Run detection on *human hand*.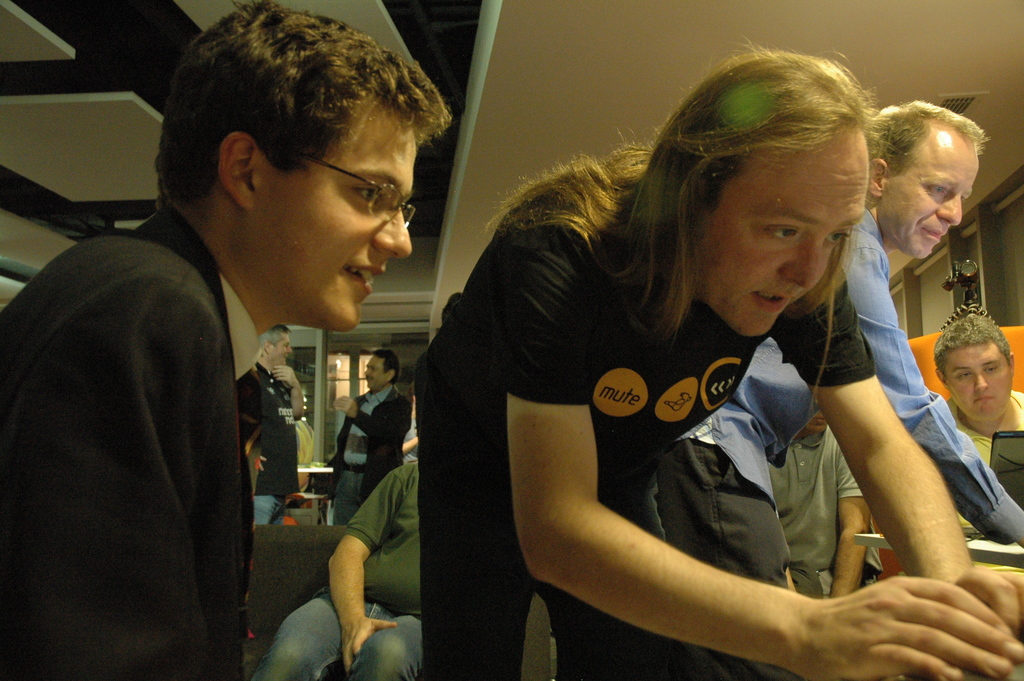
Result: bbox(774, 574, 1023, 671).
